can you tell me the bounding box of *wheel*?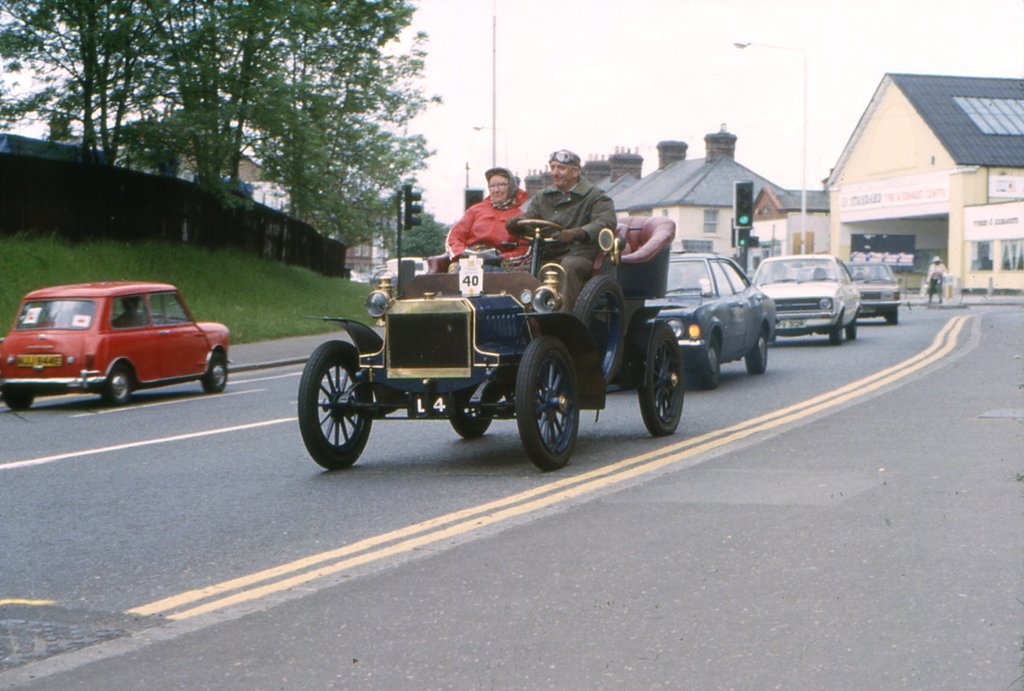
l=452, t=397, r=503, b=440.
